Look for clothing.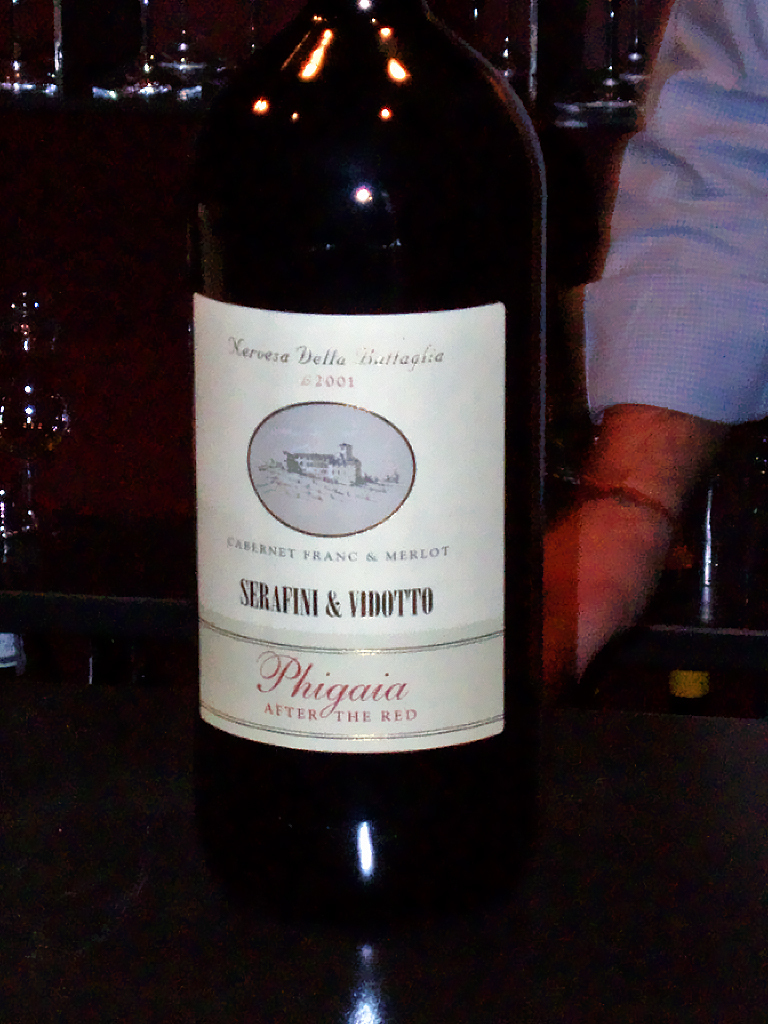
Found: select_region(585, 0, 767, 436).
